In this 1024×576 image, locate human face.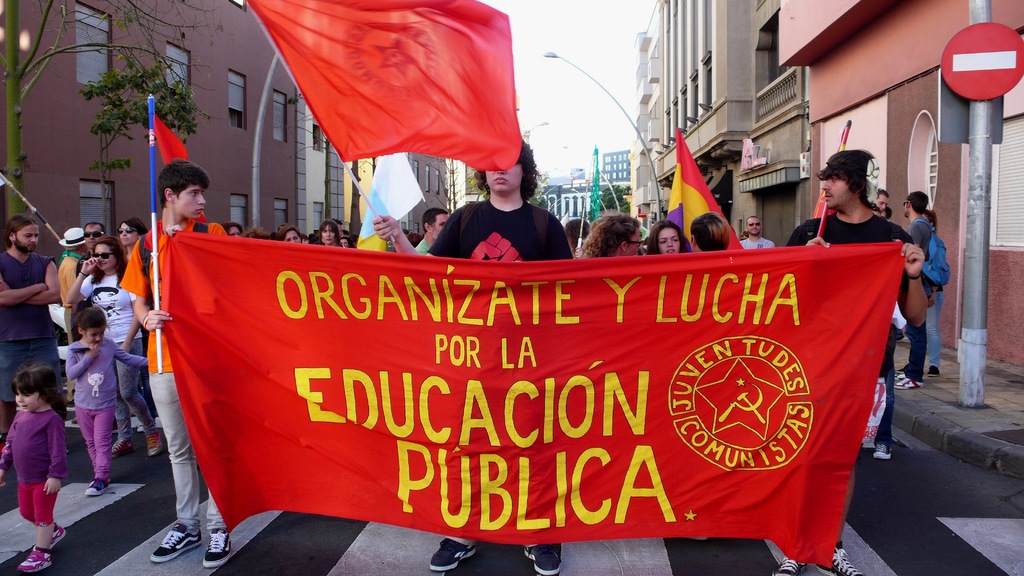
Bounding box: bbox=(433, 211, 451, 241).
